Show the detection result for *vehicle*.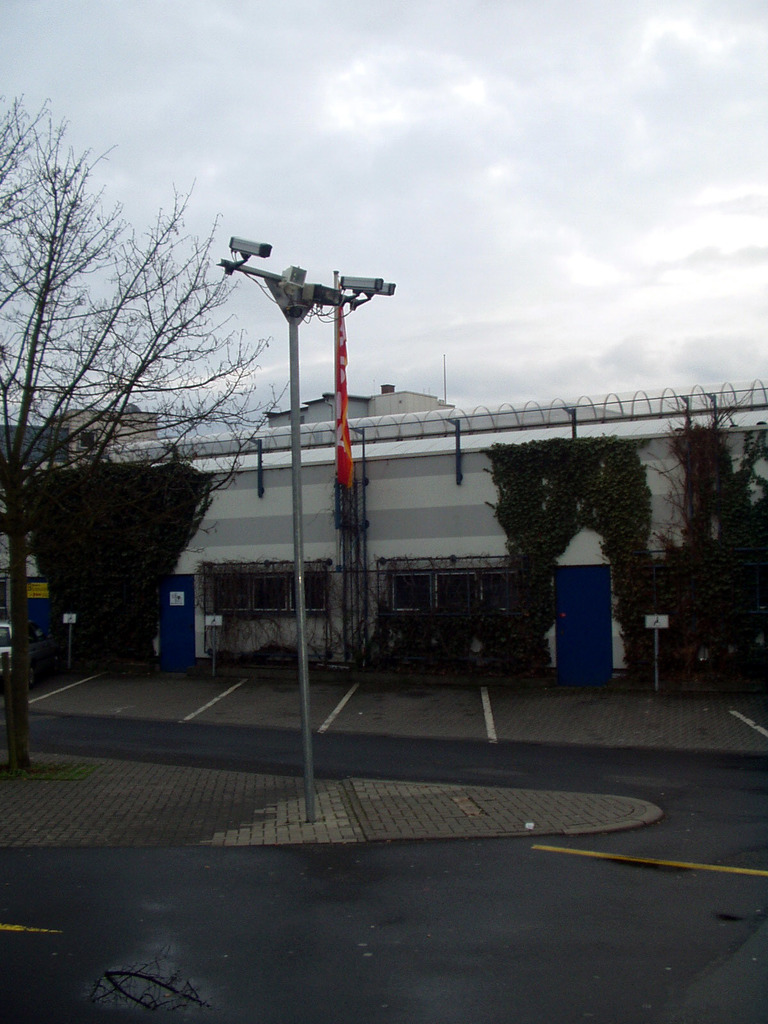
<box>0,619,39,676</box>.
